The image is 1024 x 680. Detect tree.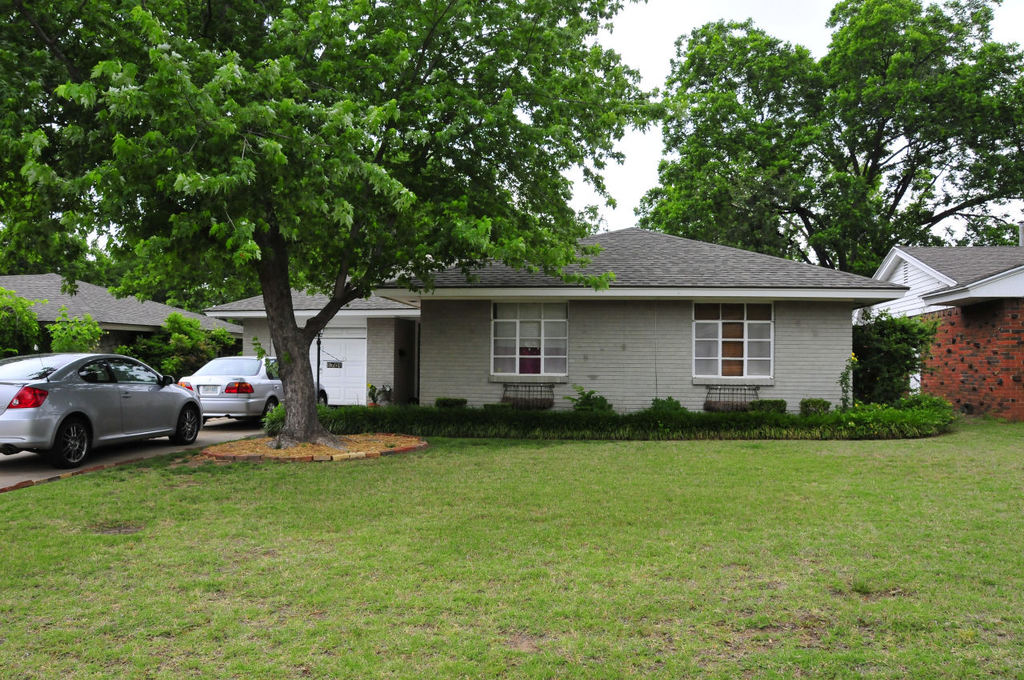
Detection: box=[0, 282, 40, 362].
